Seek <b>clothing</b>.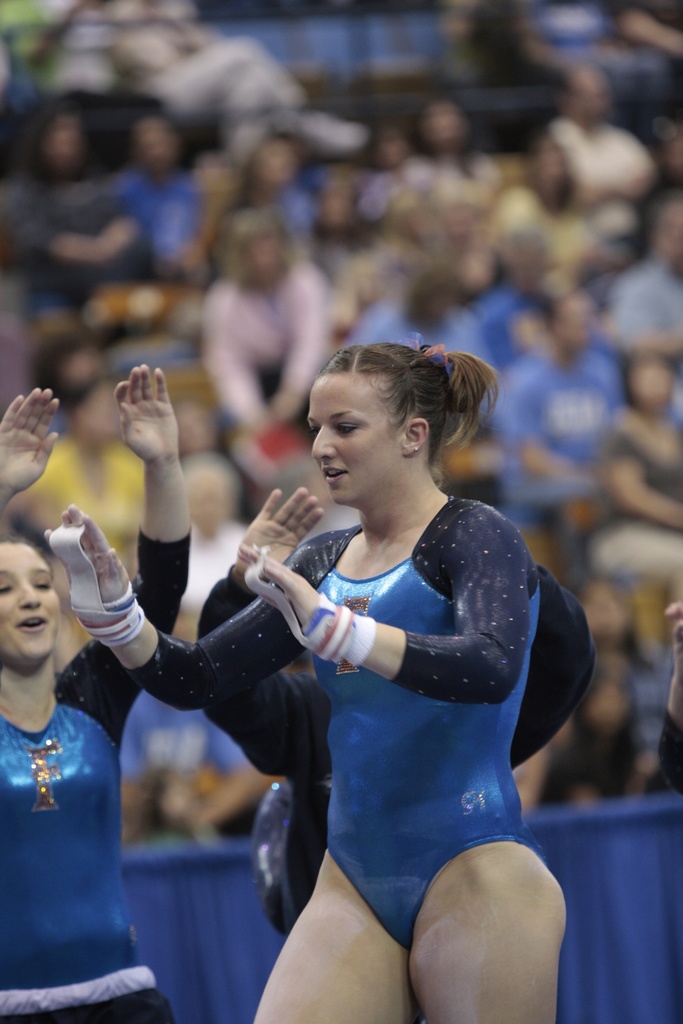
locate(0, 525, 186, 1019).
